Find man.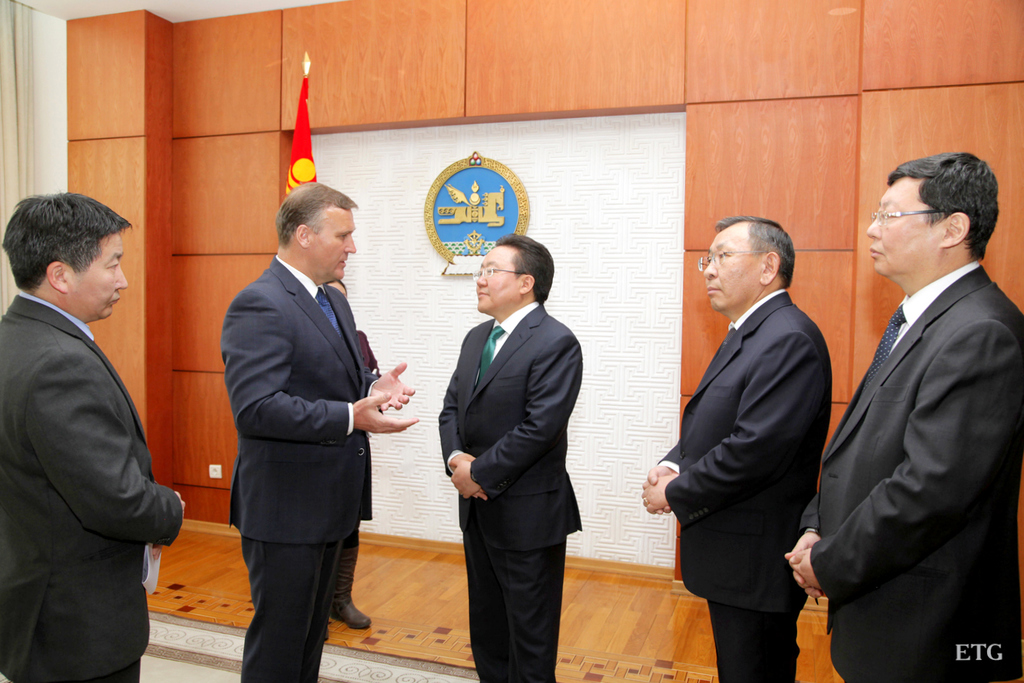
Rect(225, 177, 420, 682).
